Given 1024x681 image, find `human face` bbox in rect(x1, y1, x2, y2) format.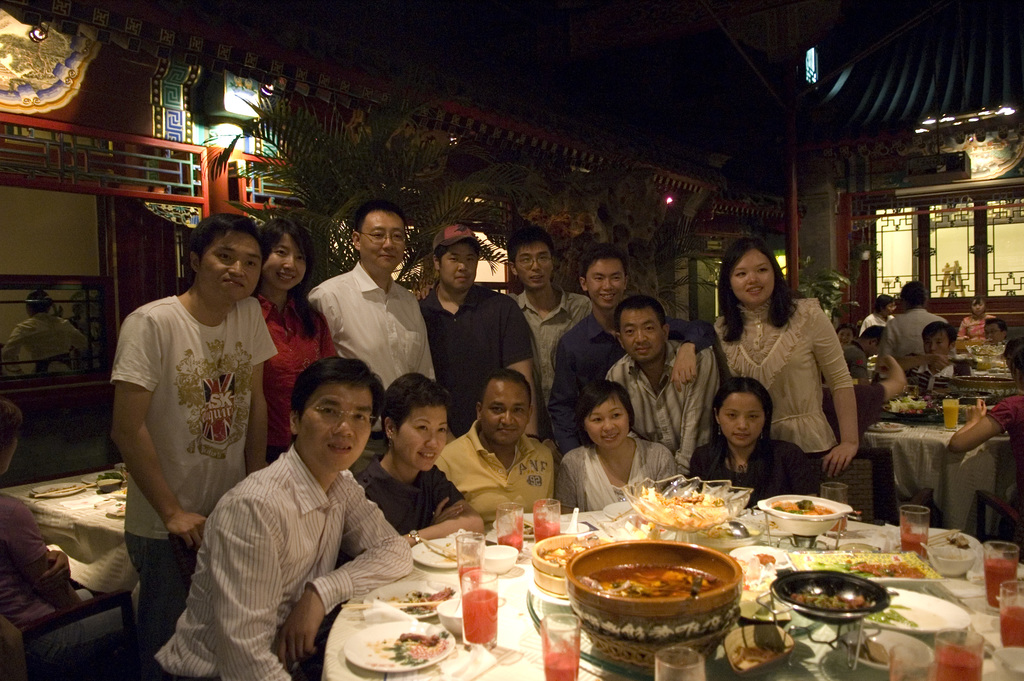
rect(585, 256, 630, 308).
